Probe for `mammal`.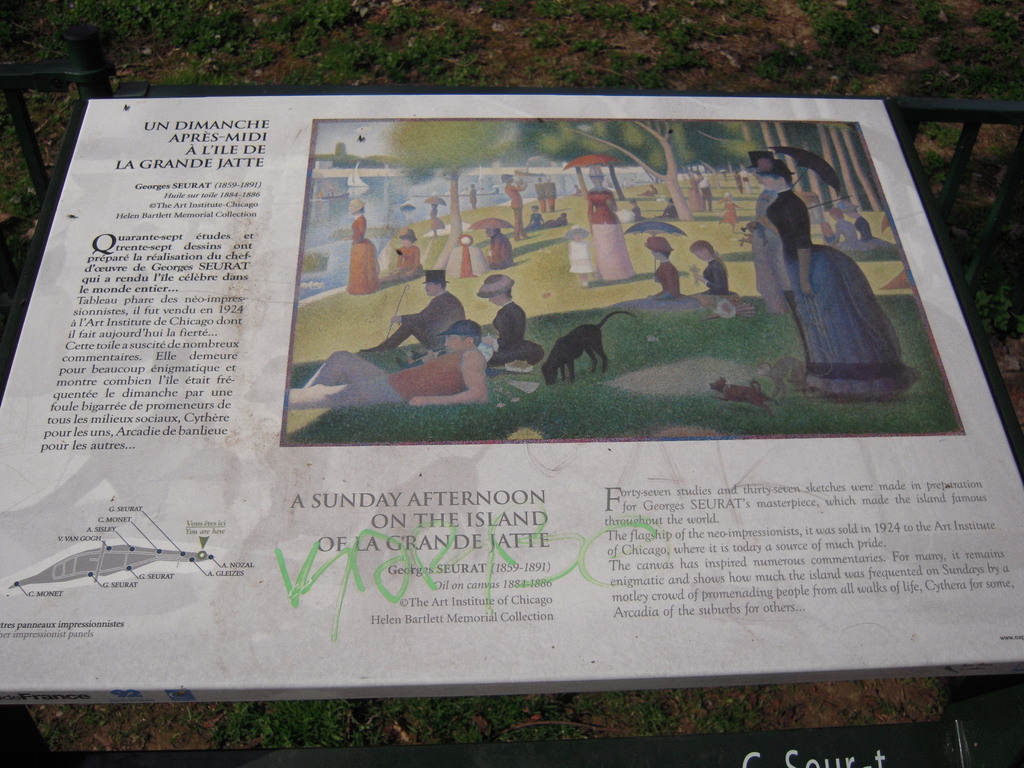
Probe result: {"x1": 834, "y1": 207, "x2": 850, "y2": 242}.
